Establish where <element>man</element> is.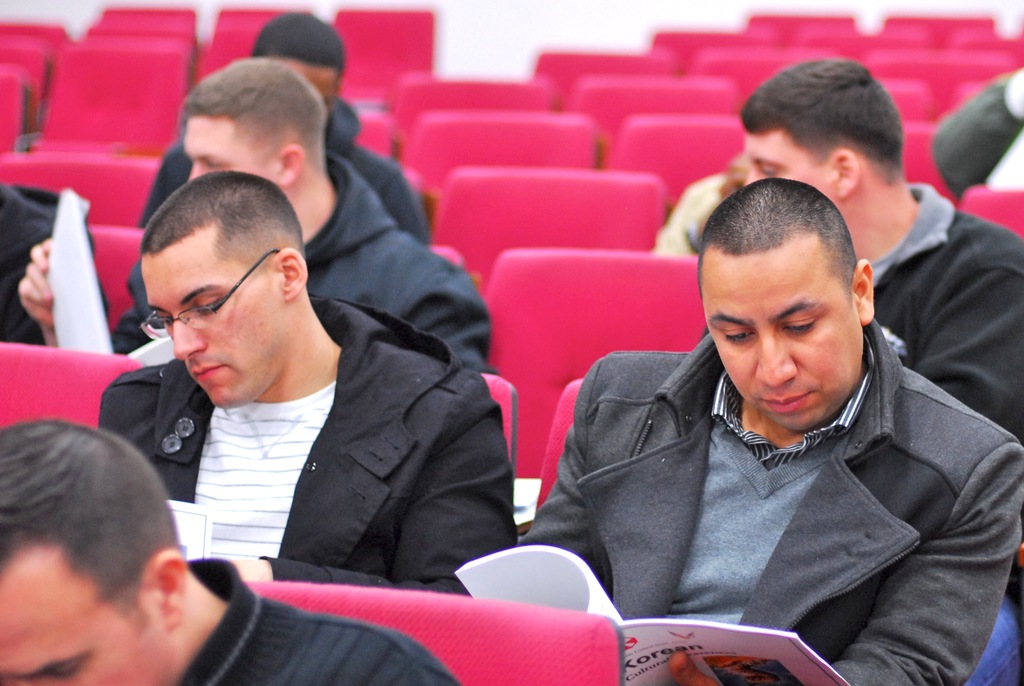
Established at bbox=(98, 170, 508, 599).
